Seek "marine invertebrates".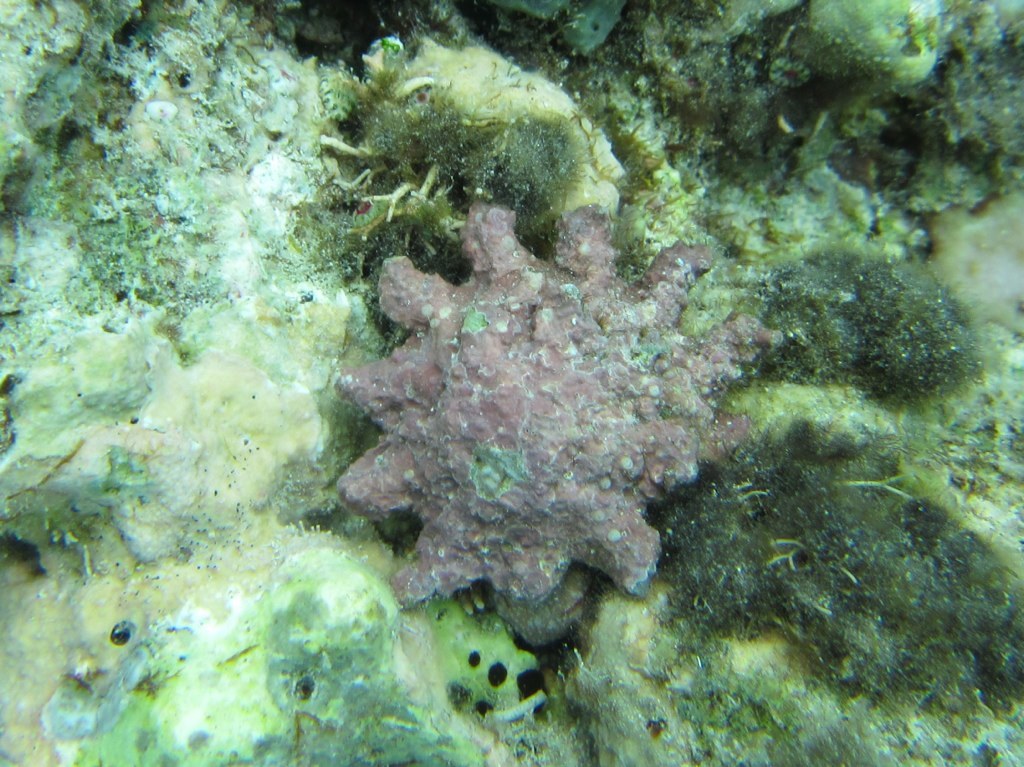
(x1=624, y1=404, x2=1023, y2=731).
